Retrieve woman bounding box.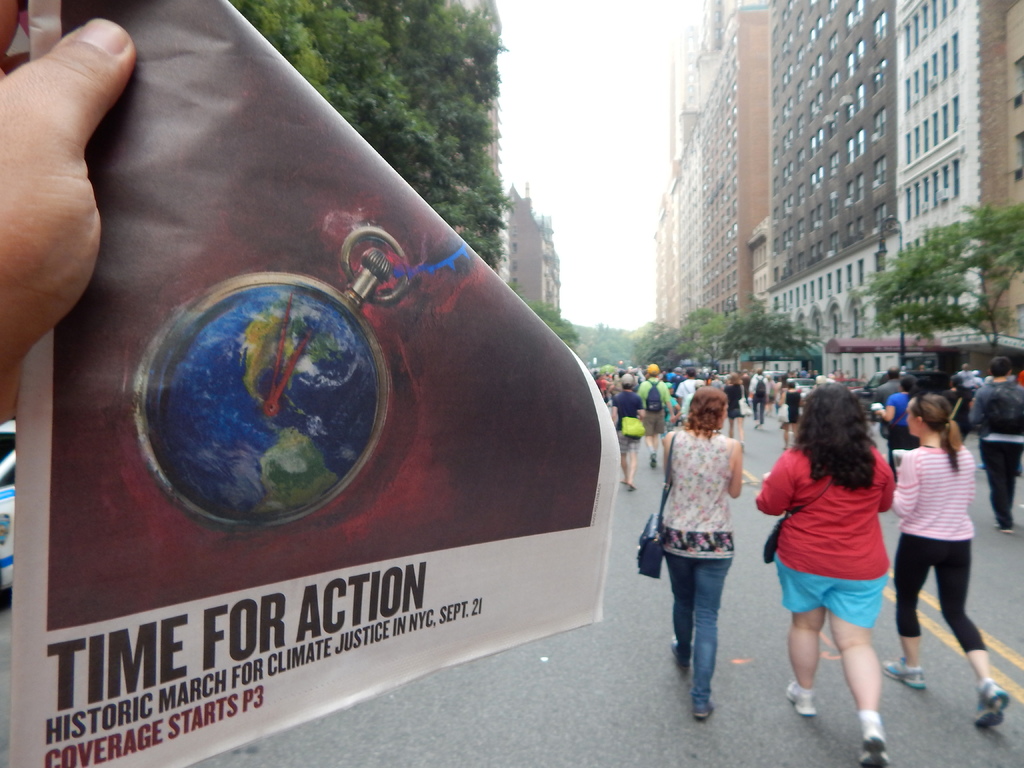
Bounding box: x1=759 y1=384 x2=898 y2=699.
